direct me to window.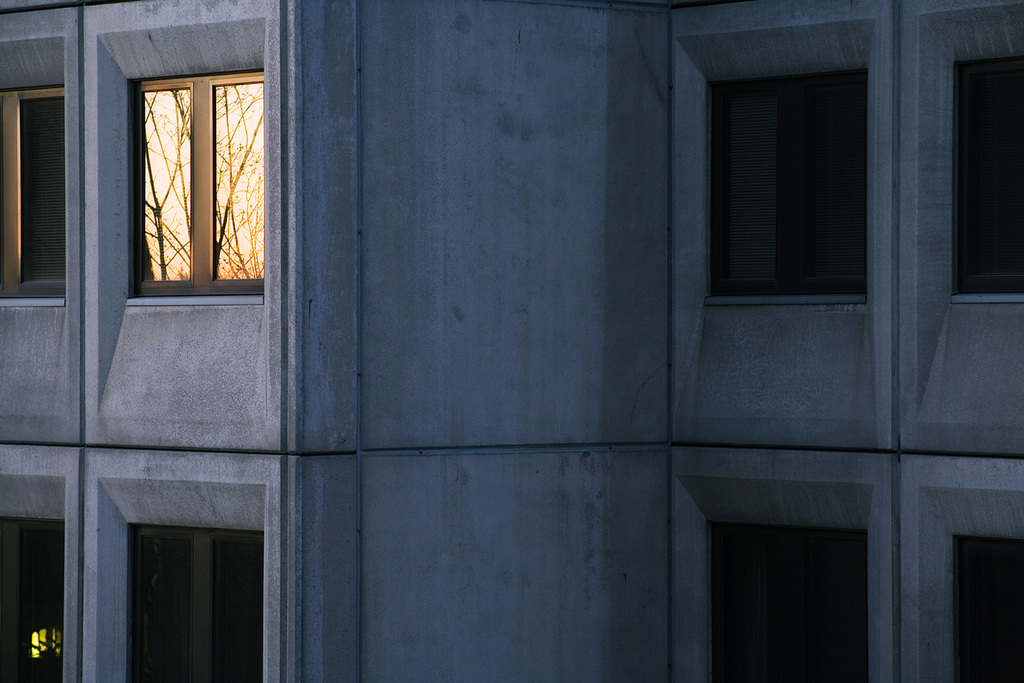
Direction: region(112, 519, 270, 682).
